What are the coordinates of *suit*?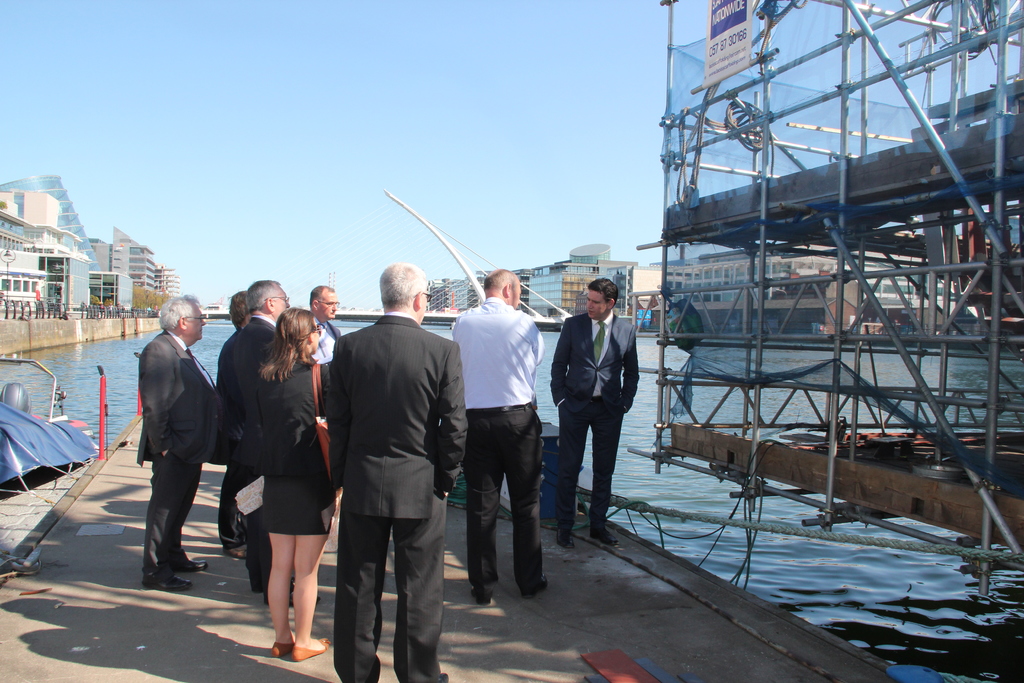
550/313/637/527.
